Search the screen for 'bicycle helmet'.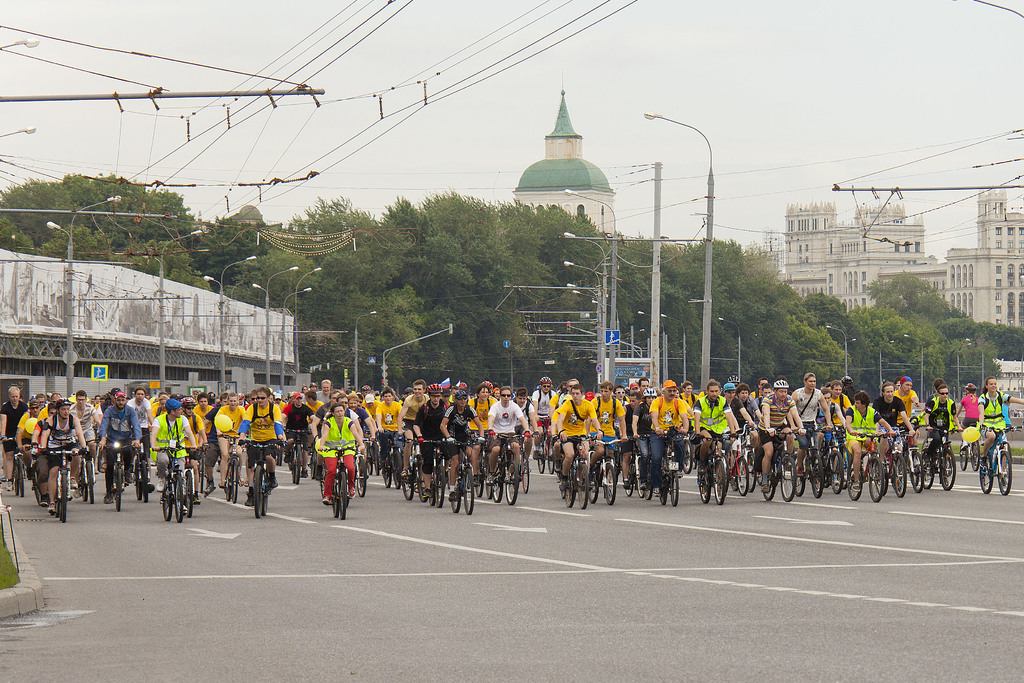
Found at x1=481, y1=381, x2=491, y2=392.
